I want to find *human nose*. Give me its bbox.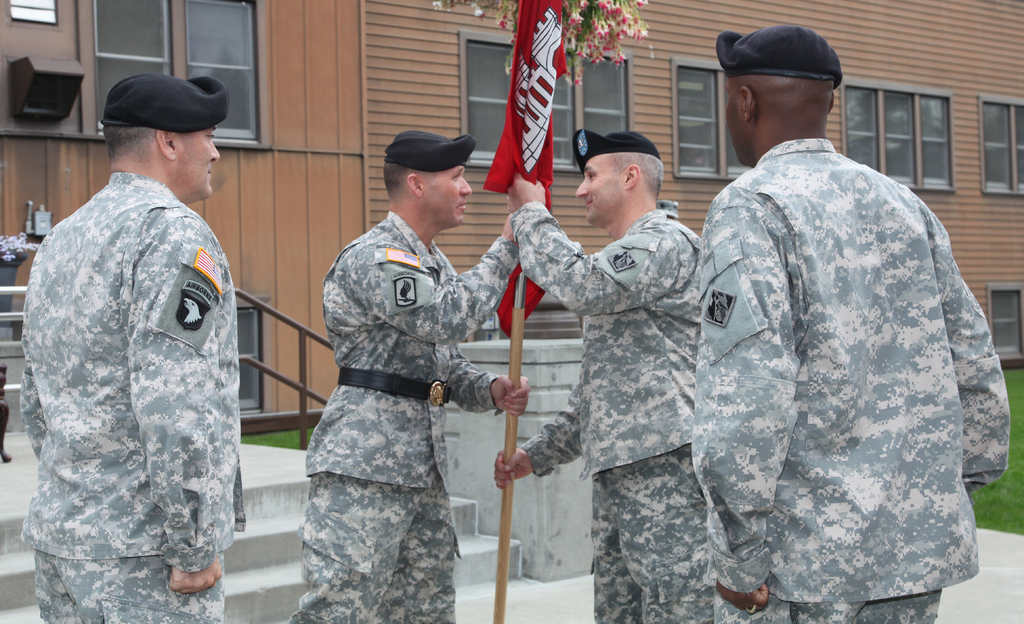
select_region(211, 143, 219, 160).
